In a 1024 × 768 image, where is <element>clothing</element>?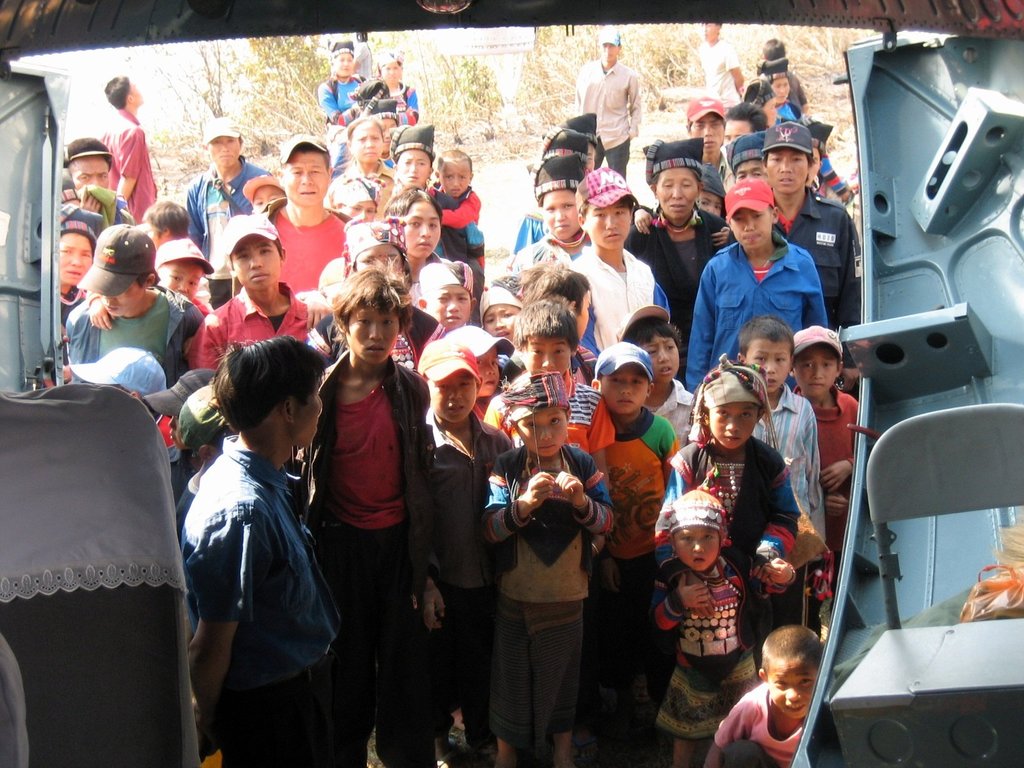
bbox(647, 541, 764, 742).
